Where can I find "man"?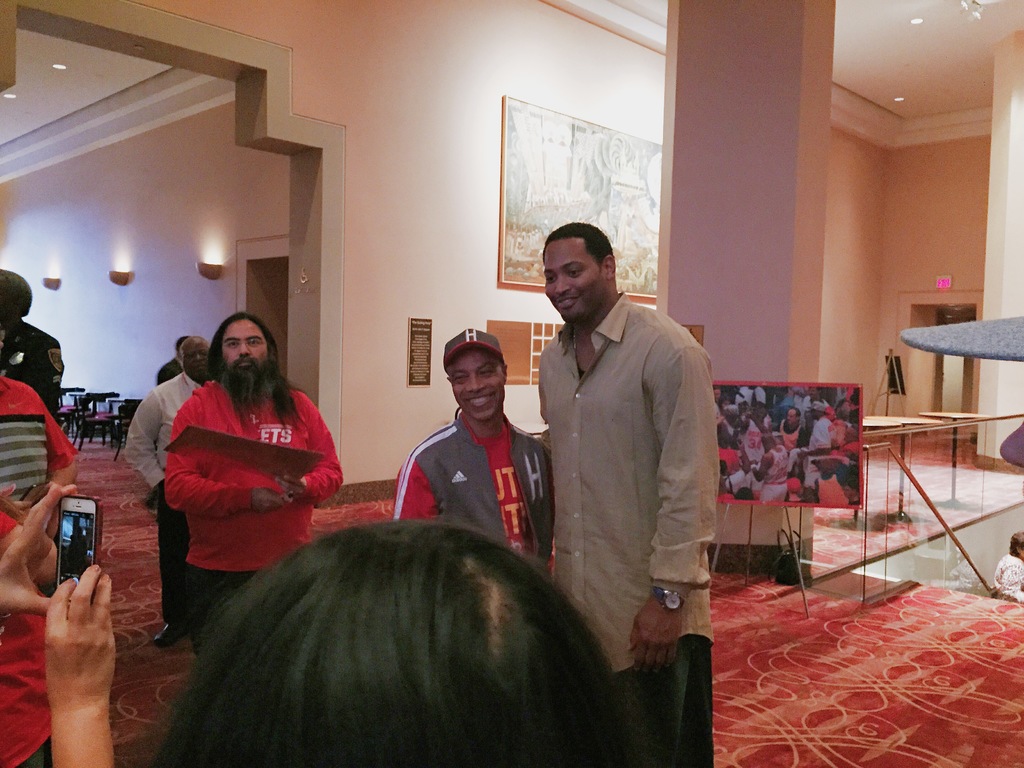
You can find it at x1=163, y1=314, x2=344, y2=653.
